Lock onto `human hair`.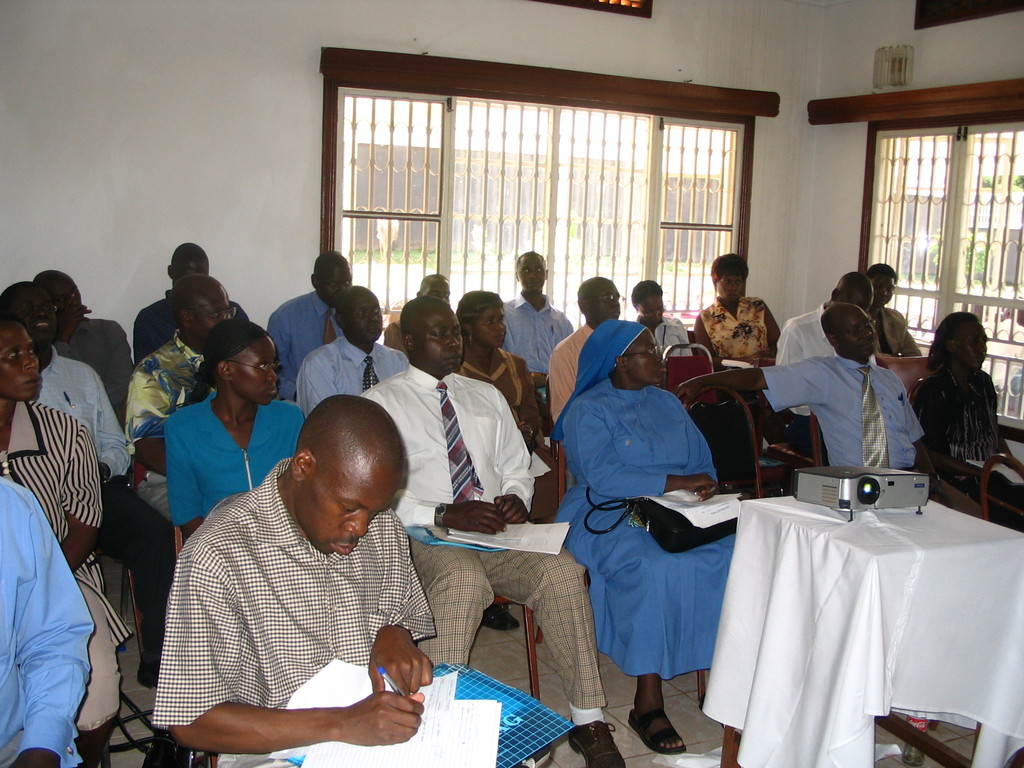
Locked: detection(930, 307, 980, 368).
